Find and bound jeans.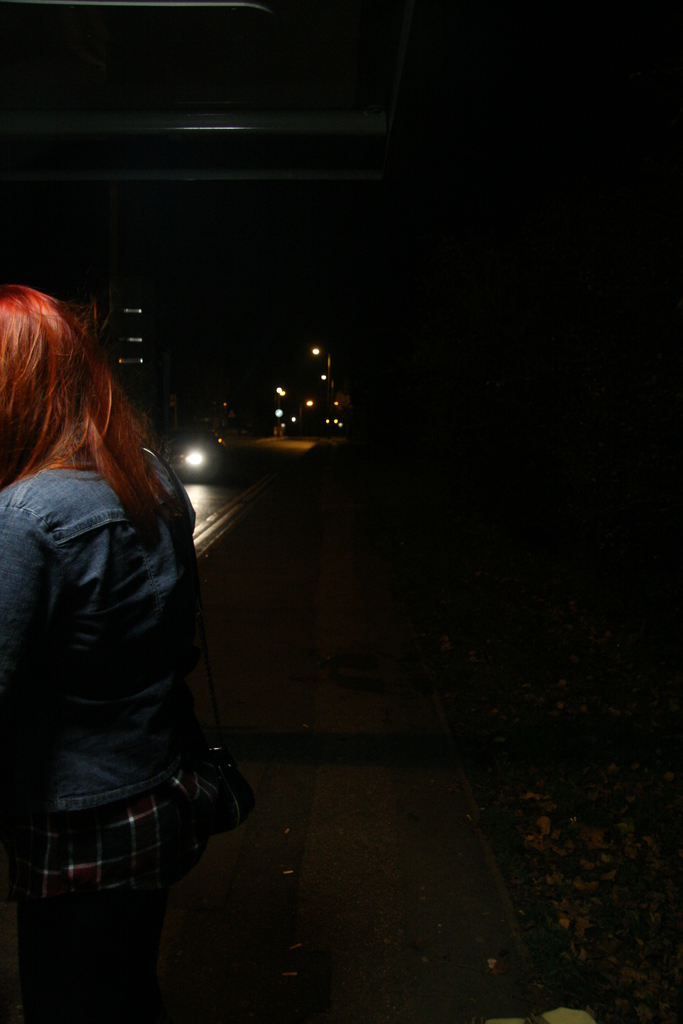
Bound: <box>0,449,197,806</box>.
